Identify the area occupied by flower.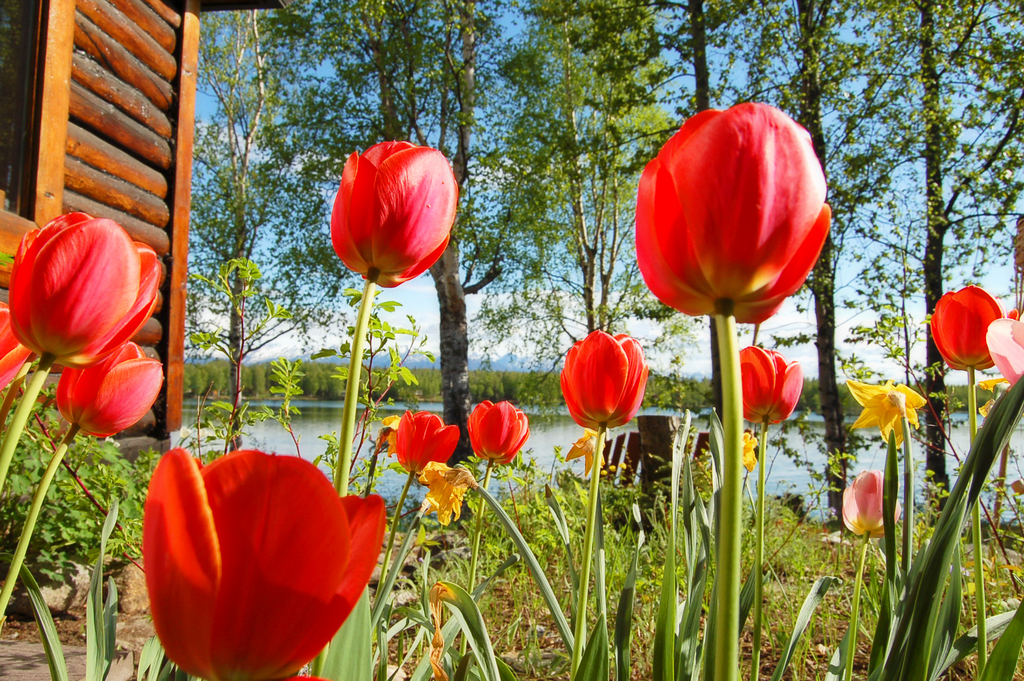
Area: BBox(980, 316, 1023, 384).
